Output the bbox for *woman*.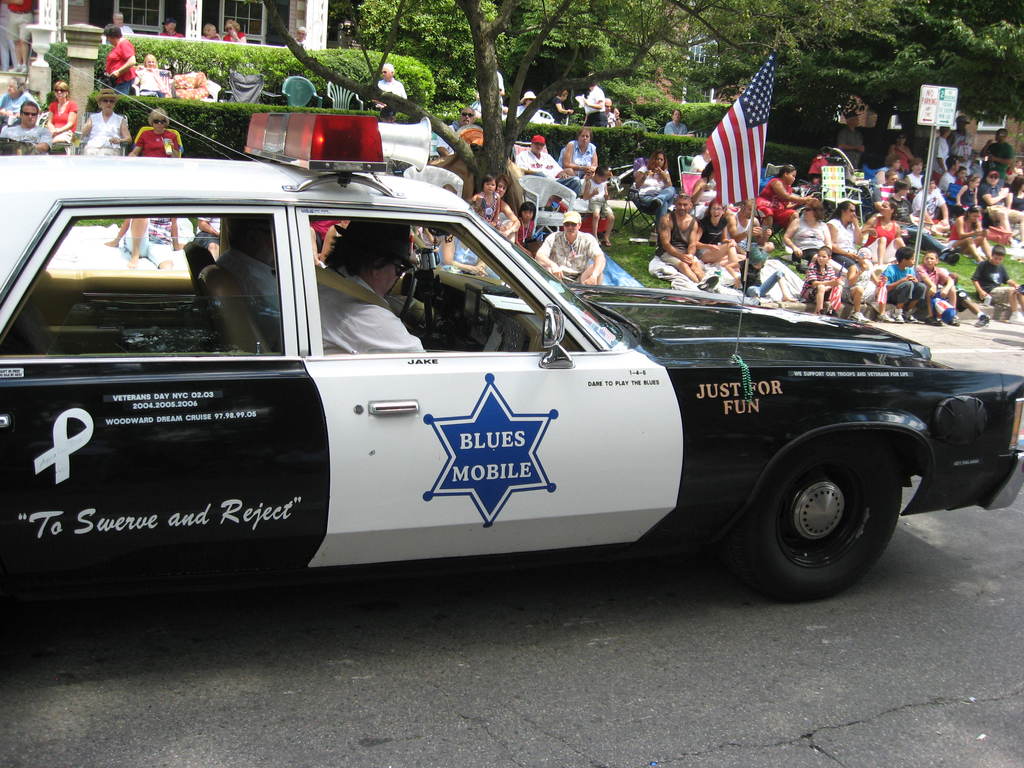
box=[628, 151, 675, 228].
